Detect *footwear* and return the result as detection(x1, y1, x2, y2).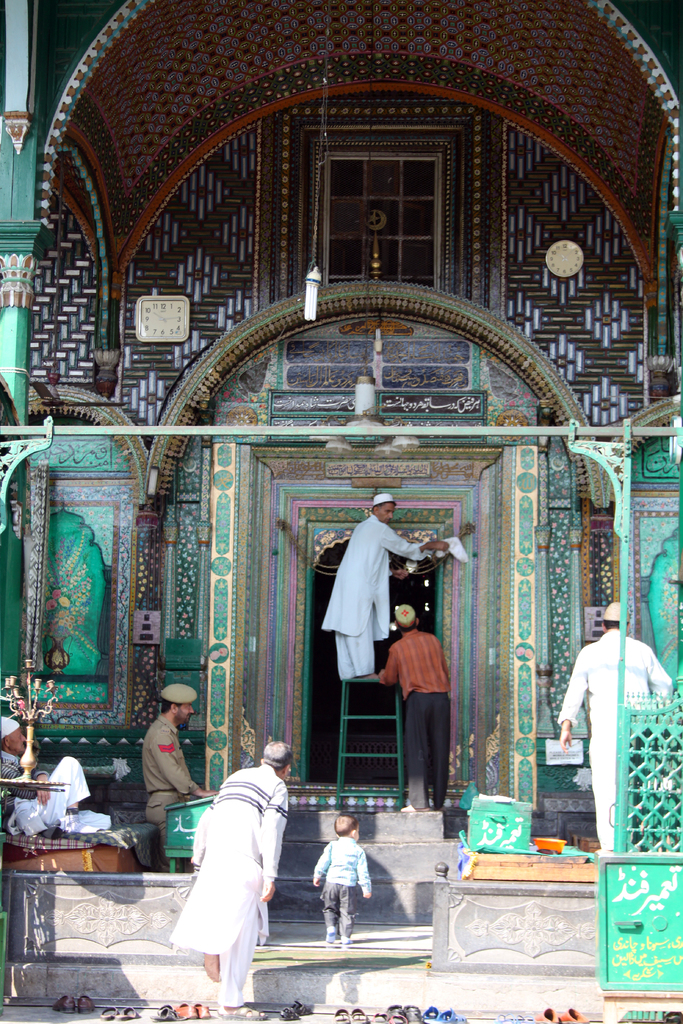
detection(77, 995, 94, 1014).
